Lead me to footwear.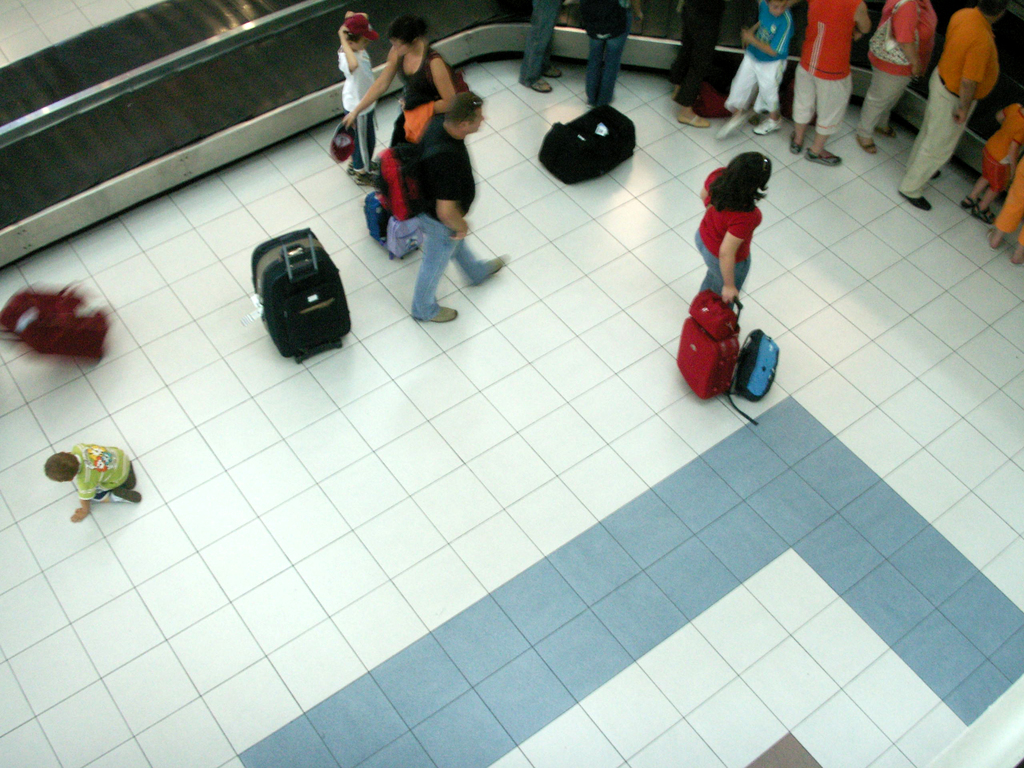
Lead to (x1=986, y1=230, x2=995, y2=252).
